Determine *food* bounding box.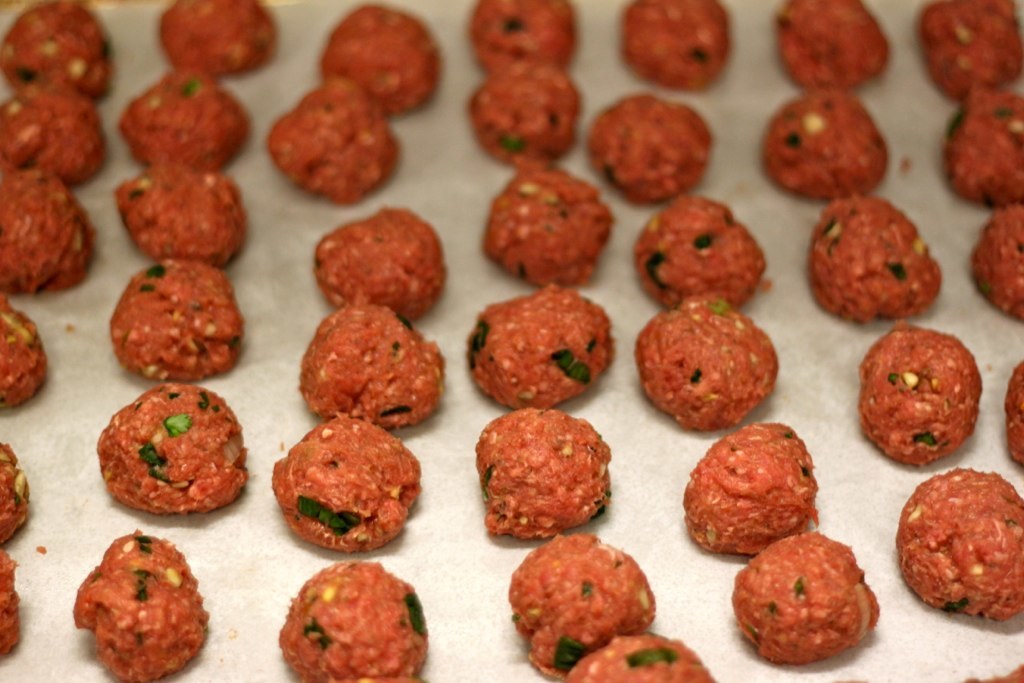
Determined: [969, 205, 1023, 320].
